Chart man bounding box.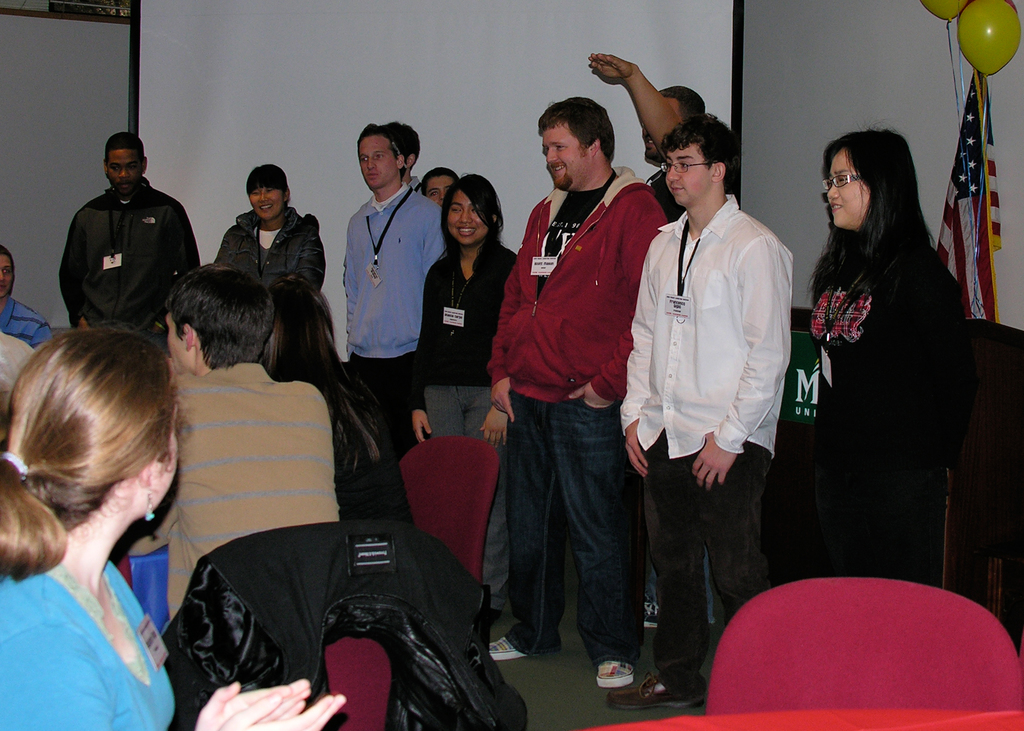
Charted: locate(0, 245, 52, 349).
